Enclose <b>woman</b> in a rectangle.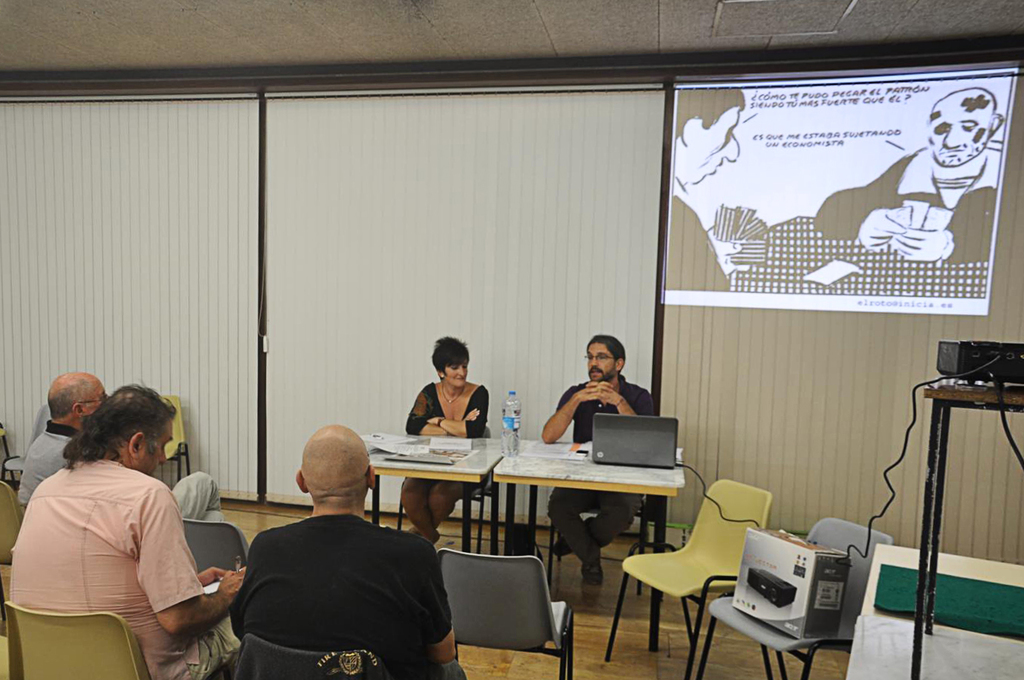
<box>397,337,487,544</box>.
